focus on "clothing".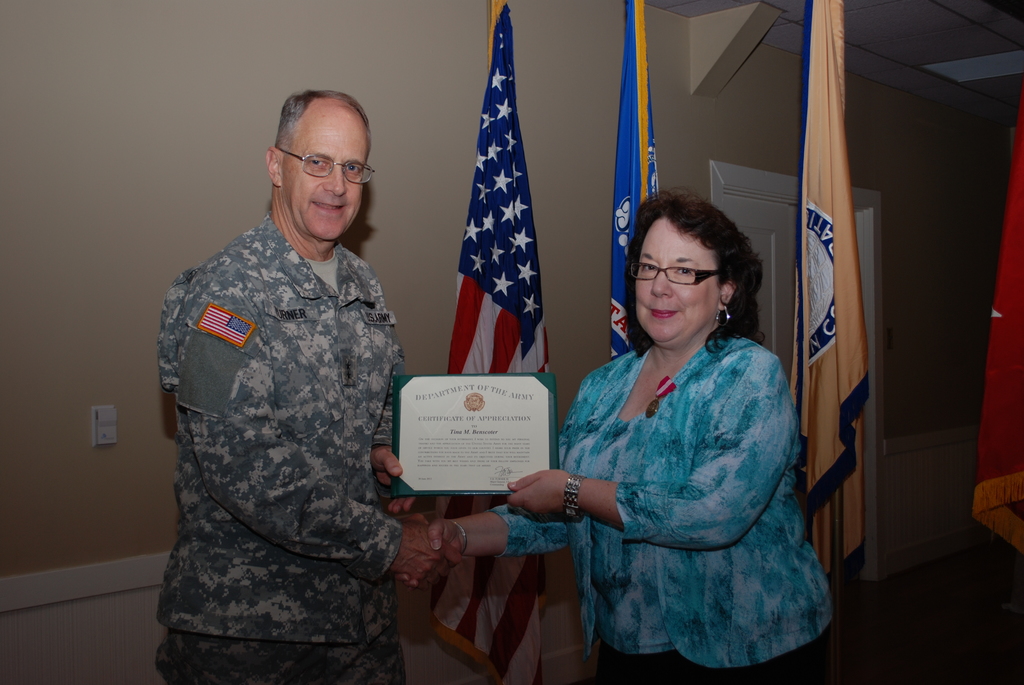
Focused at [483, 335, 832, 684].
